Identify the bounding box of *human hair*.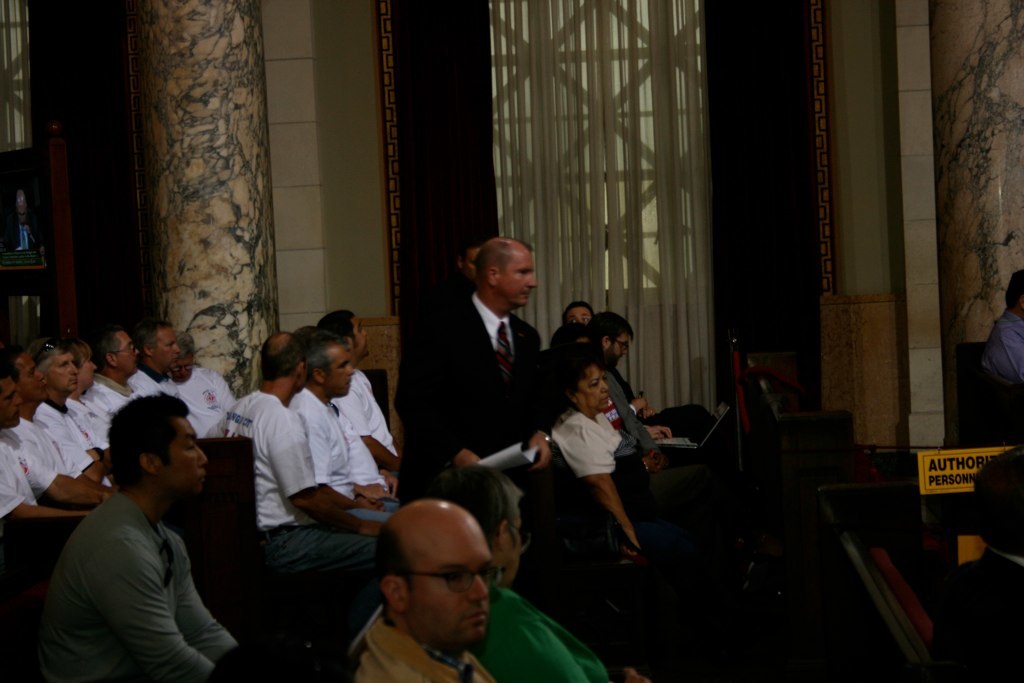
BBox(586, 310, 634, 343).
